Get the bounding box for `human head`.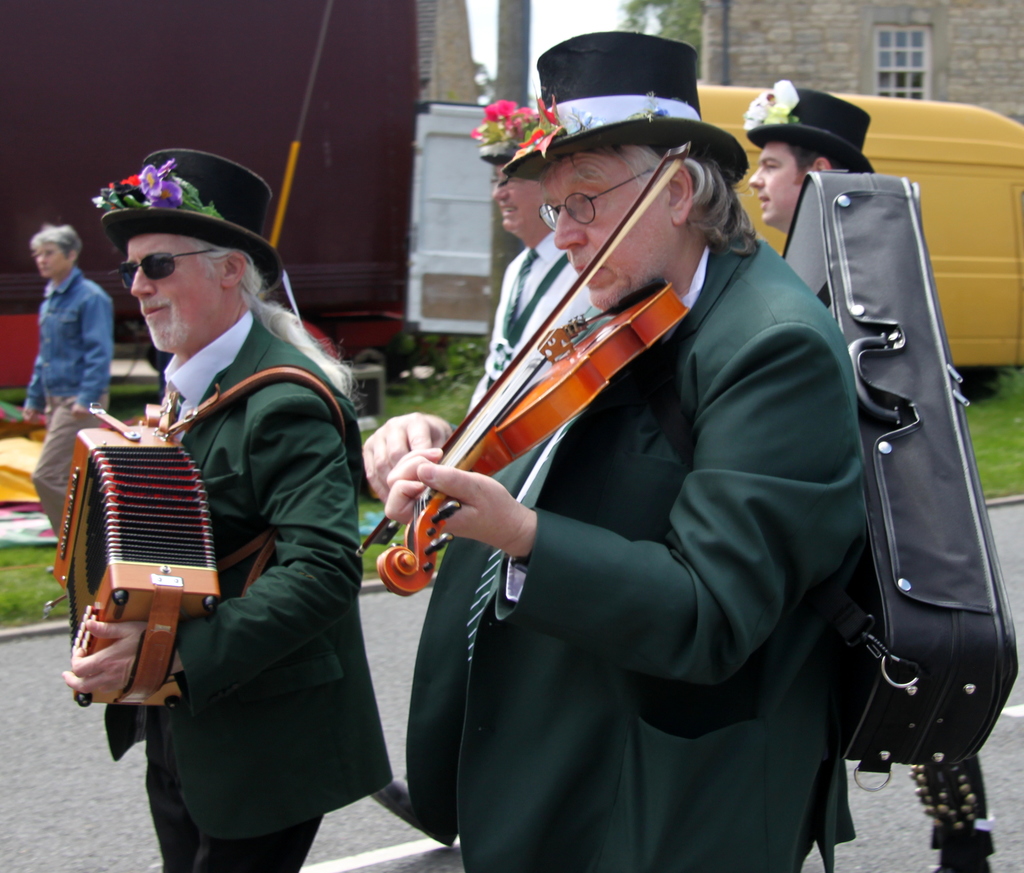
l=25, t=225, r=83, b=277.
